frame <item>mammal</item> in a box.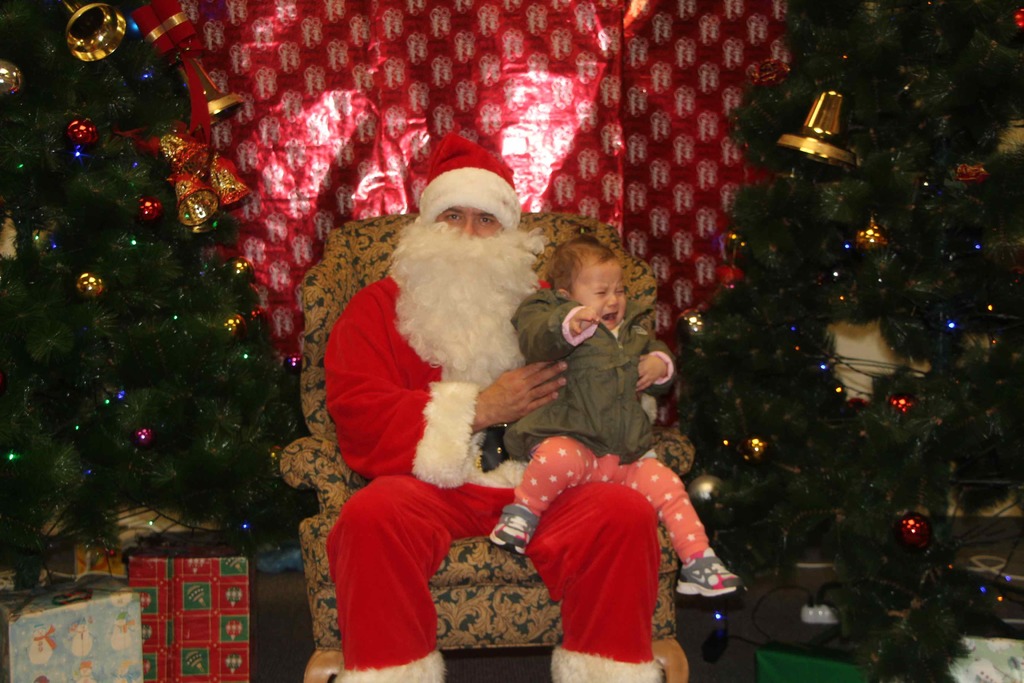
(x1=305, y1=119, x2=676, y2=682).
